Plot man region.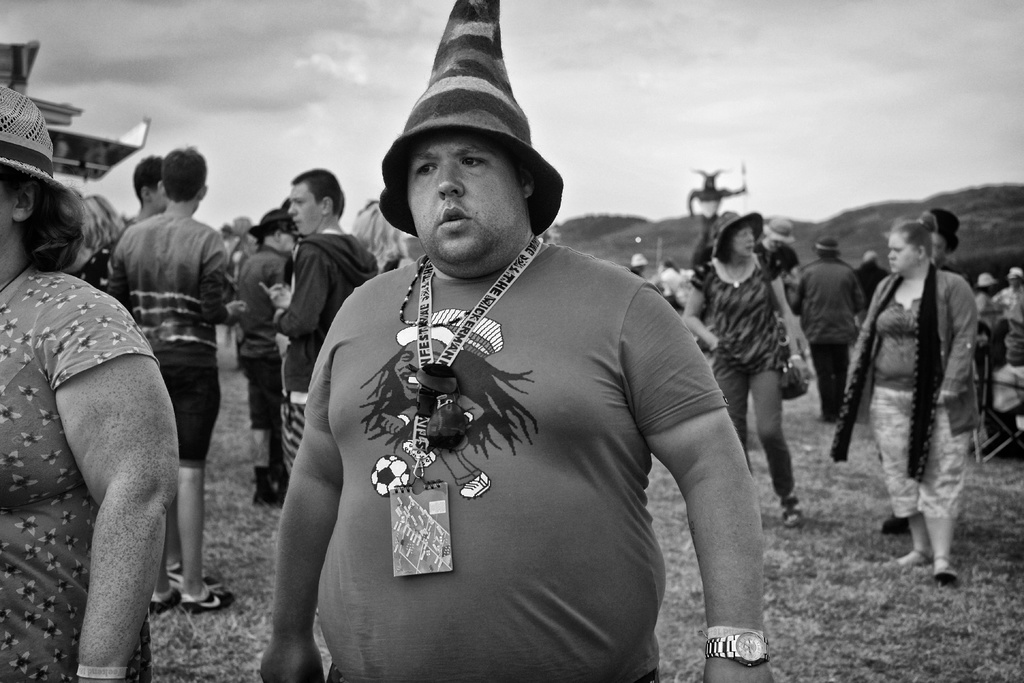
Plotted at 879/206/973/535.
